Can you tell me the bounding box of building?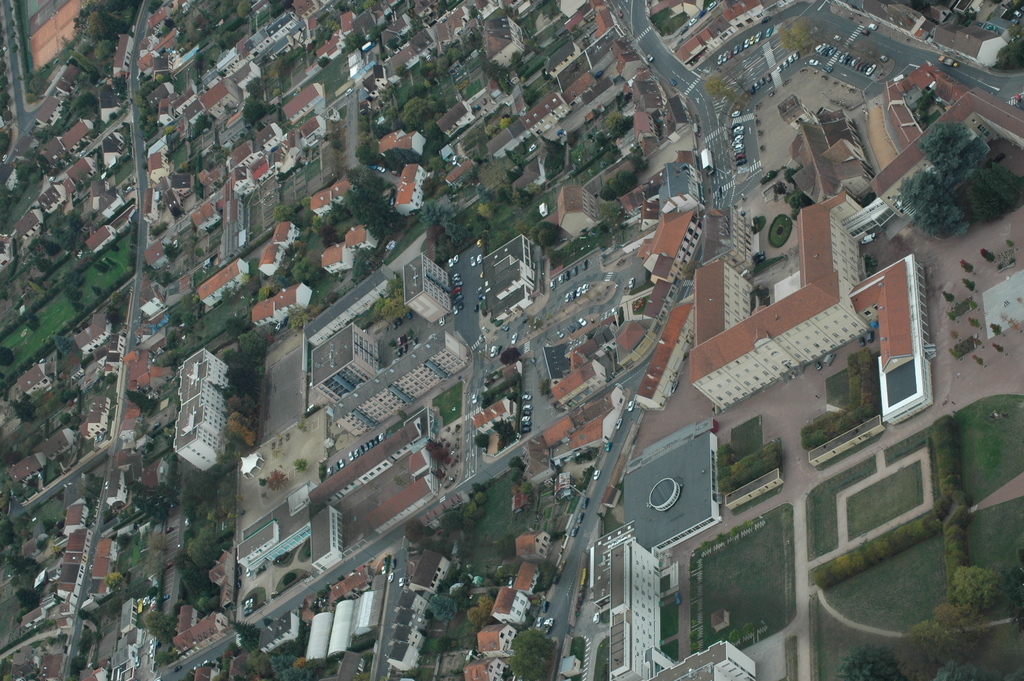
bbox(333, 329, 466, 438).
